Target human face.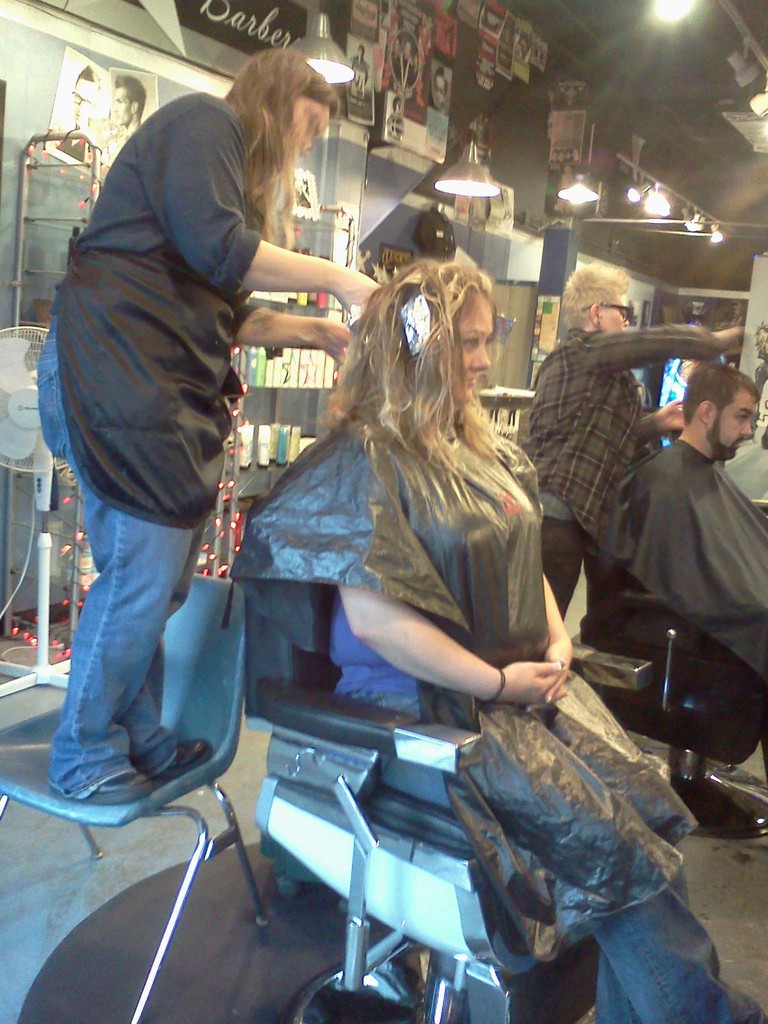
Target region: BBox(604, 291, 632, 337).
